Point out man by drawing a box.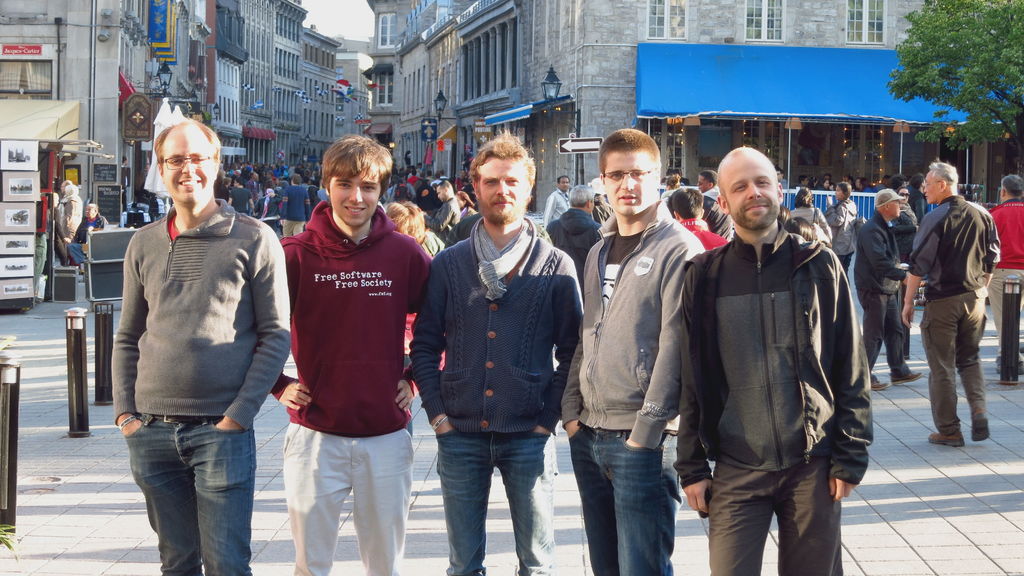
<region>60, 187, 83, 246</region>.
